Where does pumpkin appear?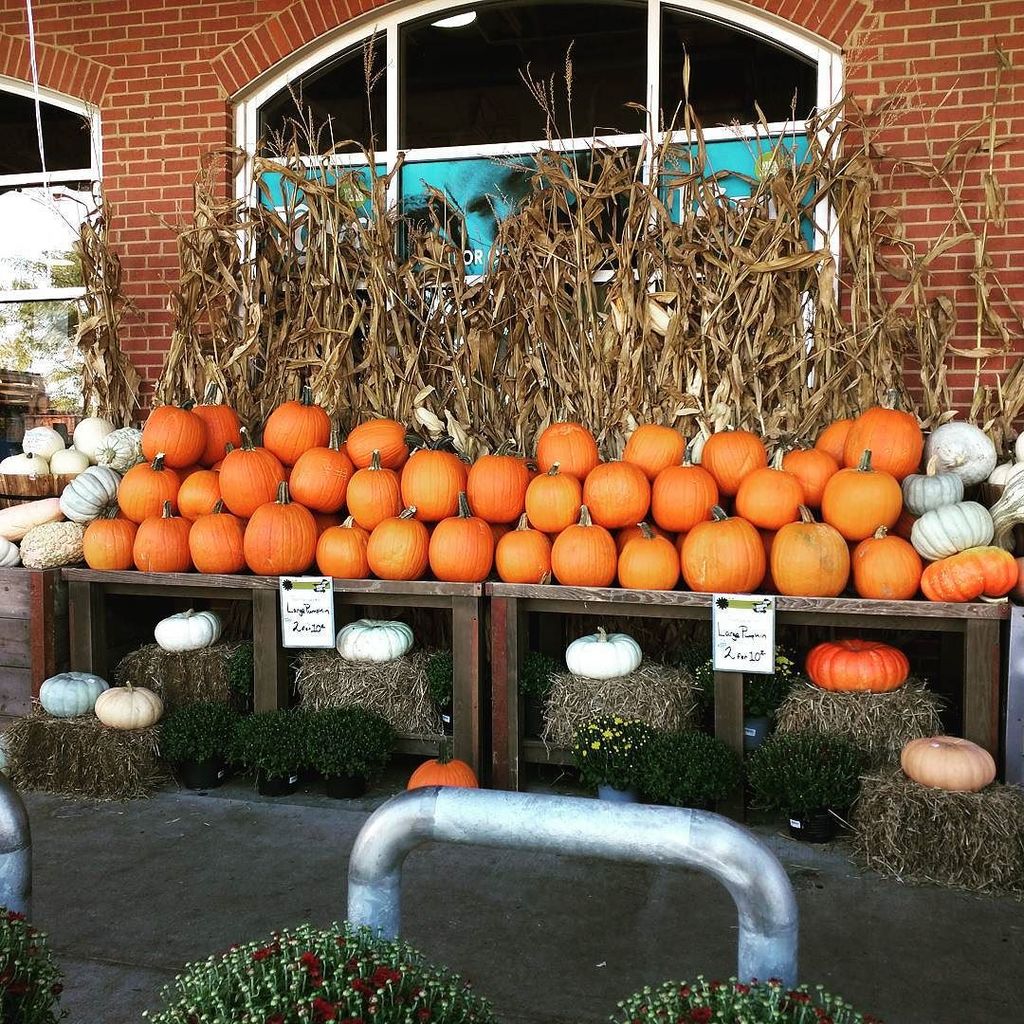
Appears at box(425, 489, 491, 571).
